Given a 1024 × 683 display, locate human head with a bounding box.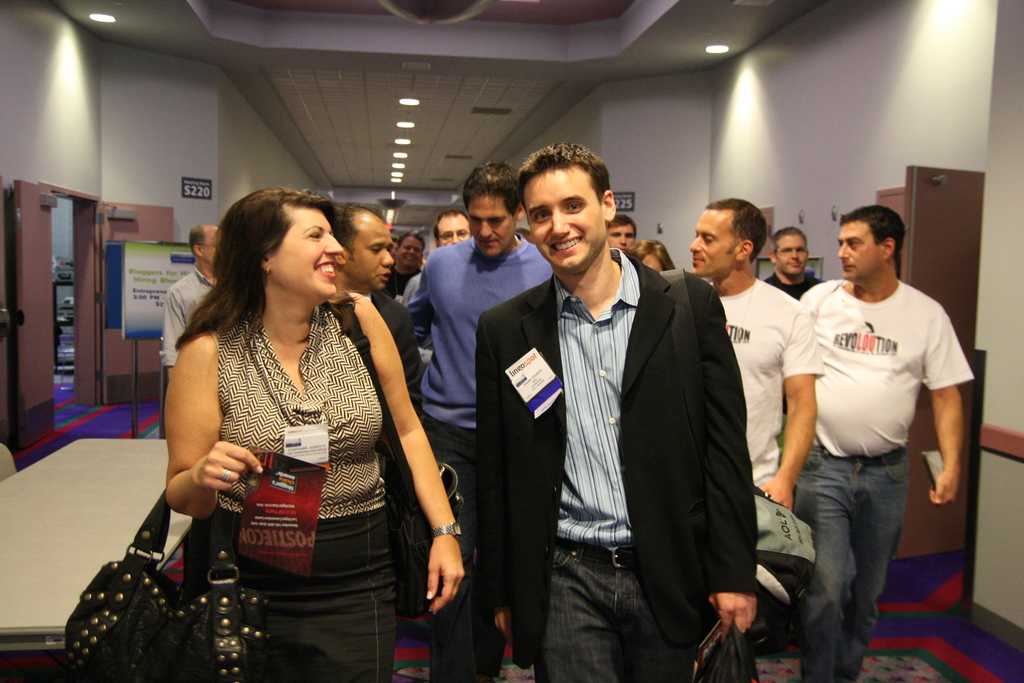
Located: region(688, 197, 769, 277).
